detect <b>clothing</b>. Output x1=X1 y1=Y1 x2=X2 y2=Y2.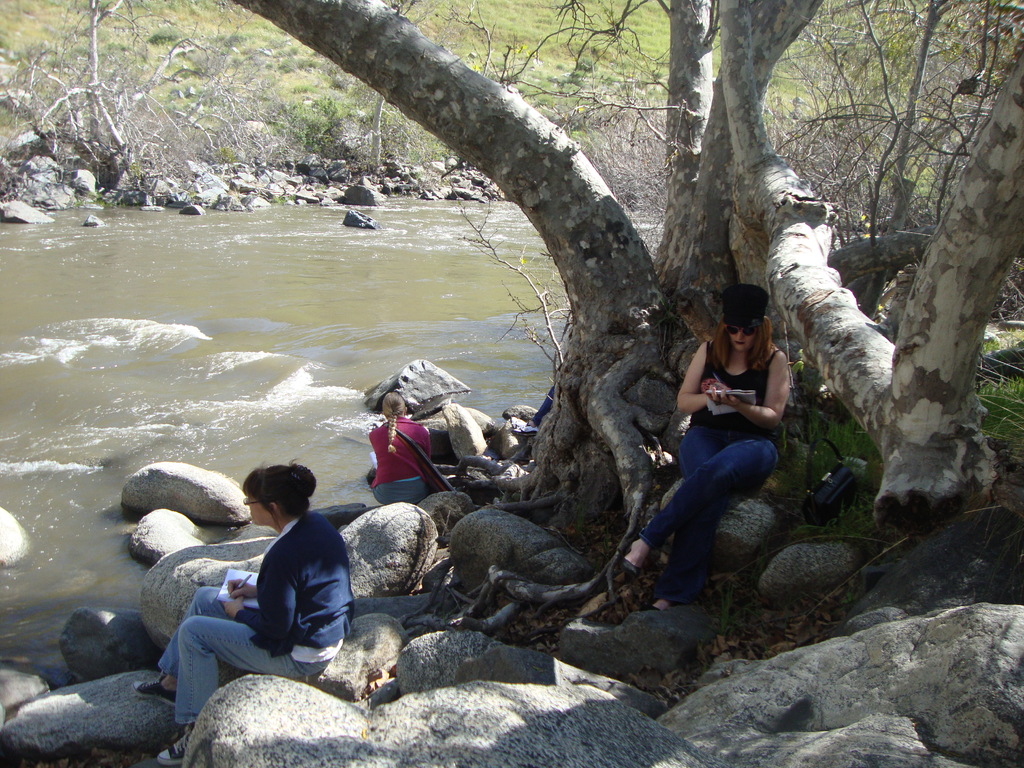
x1=240 y1=508 x2=351 y2=644.
